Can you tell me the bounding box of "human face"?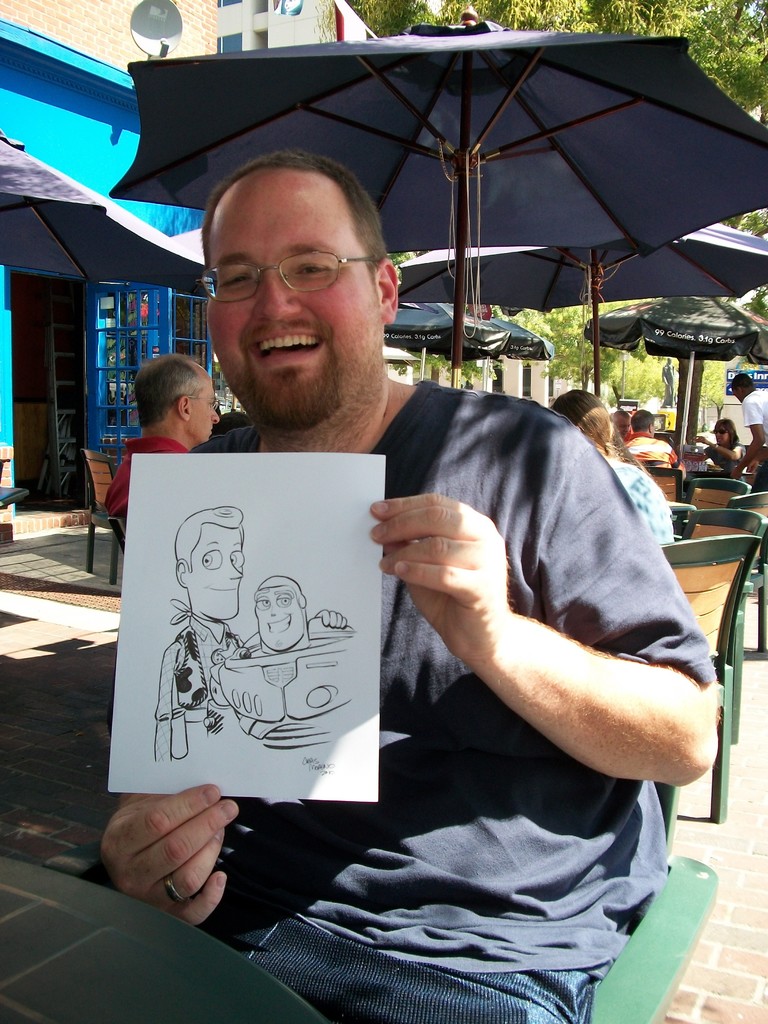
box(189, 372, 220, 442).
